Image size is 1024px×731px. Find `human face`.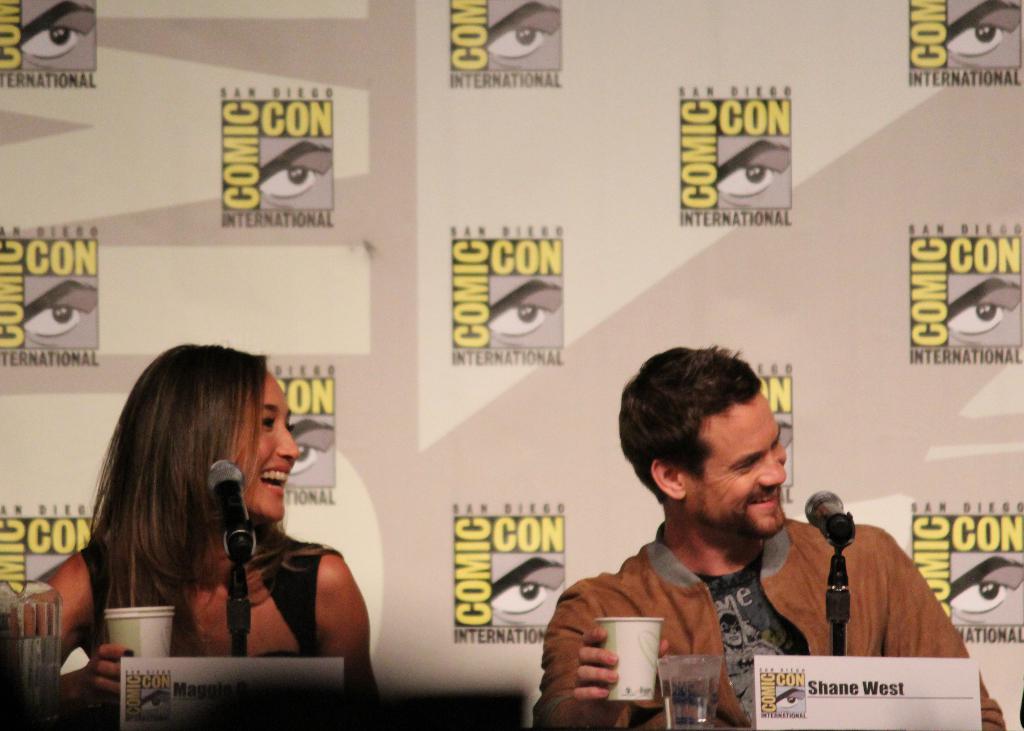
(x1=232, y1=362, x2=301, y2=521).
